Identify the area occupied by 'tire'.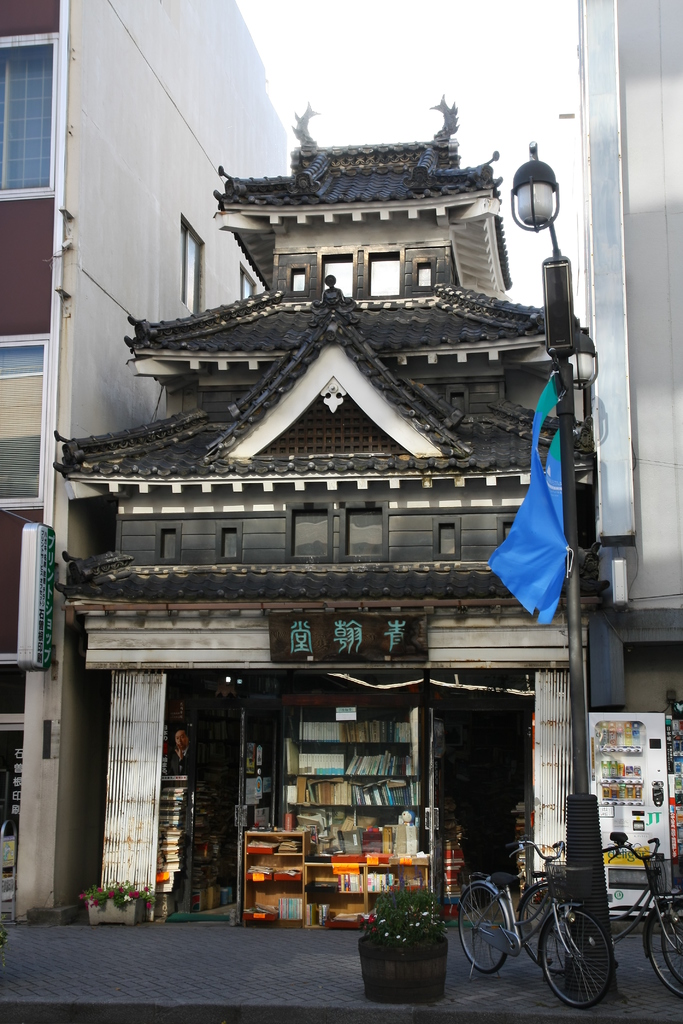
Area: 535:908:614:1009.
